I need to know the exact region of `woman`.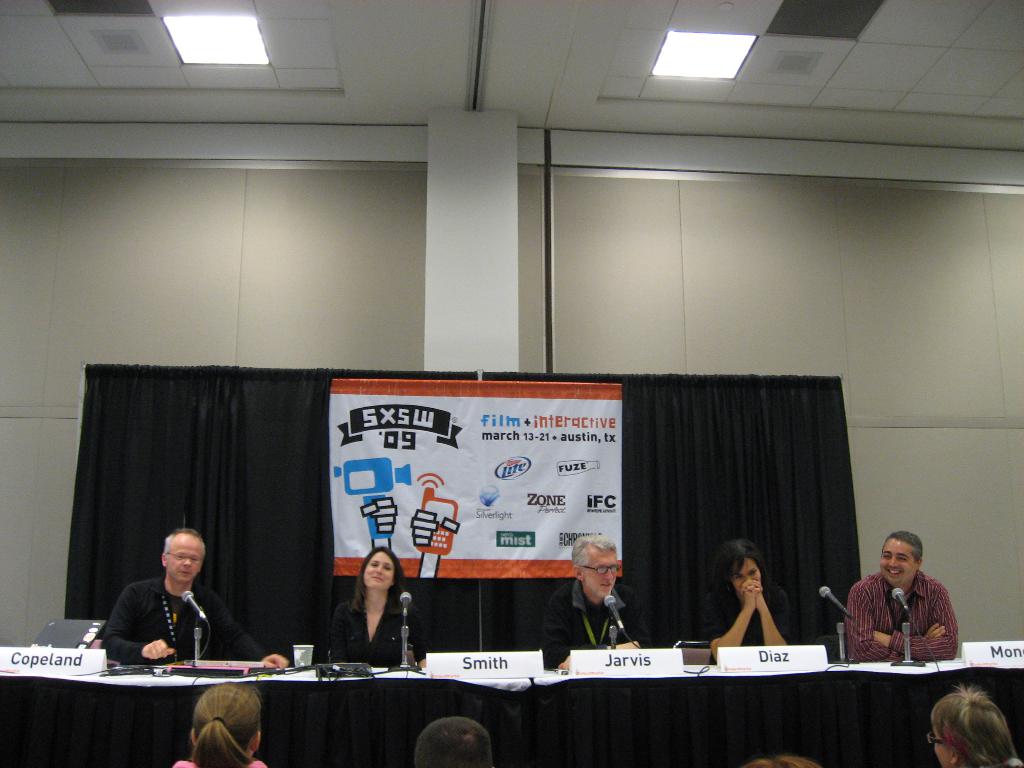
Region: BBox(717, 554, 803, 657).
